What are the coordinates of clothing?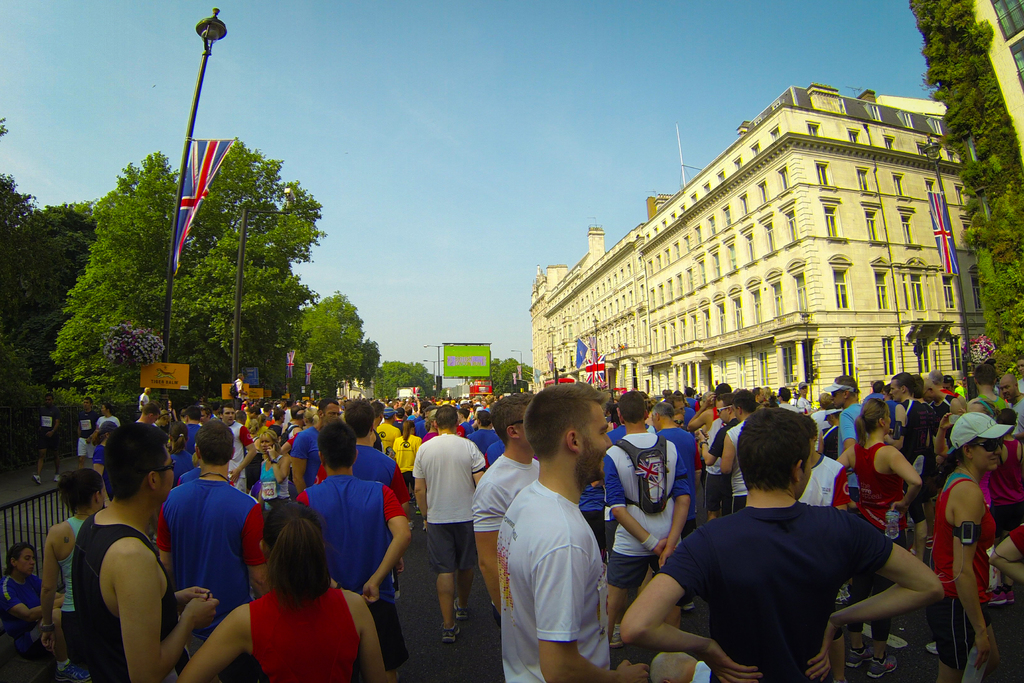
crop(294, 420, 344, 490).
